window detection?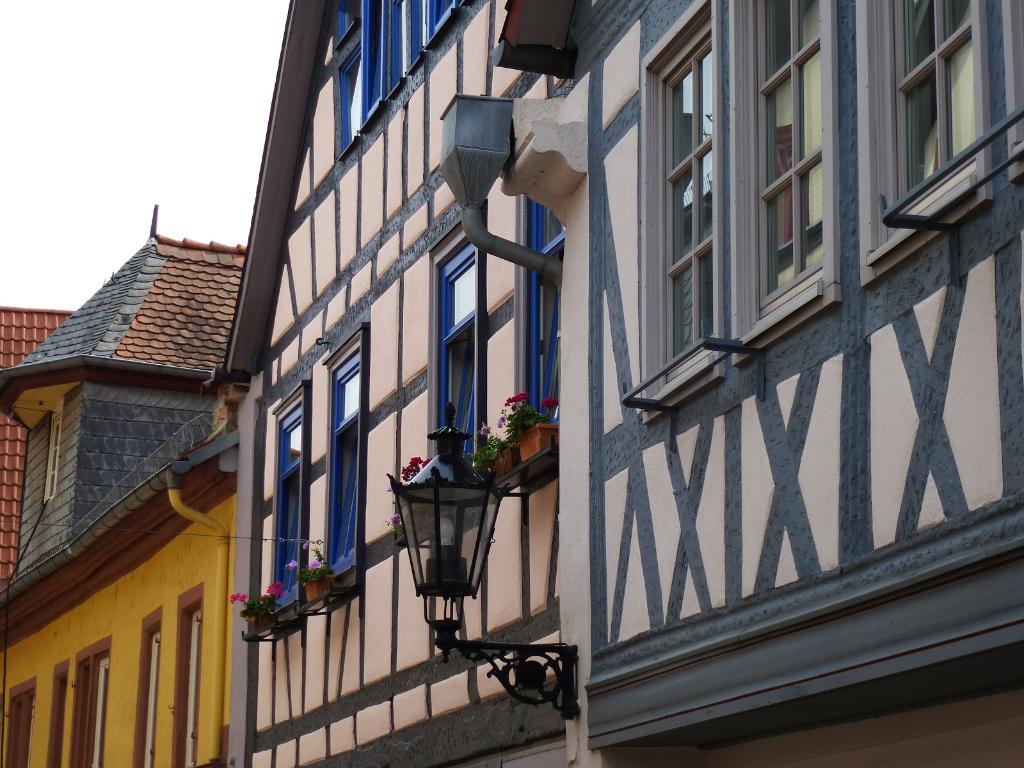
(x1=1, y1=680, x2=38, y2=767)
